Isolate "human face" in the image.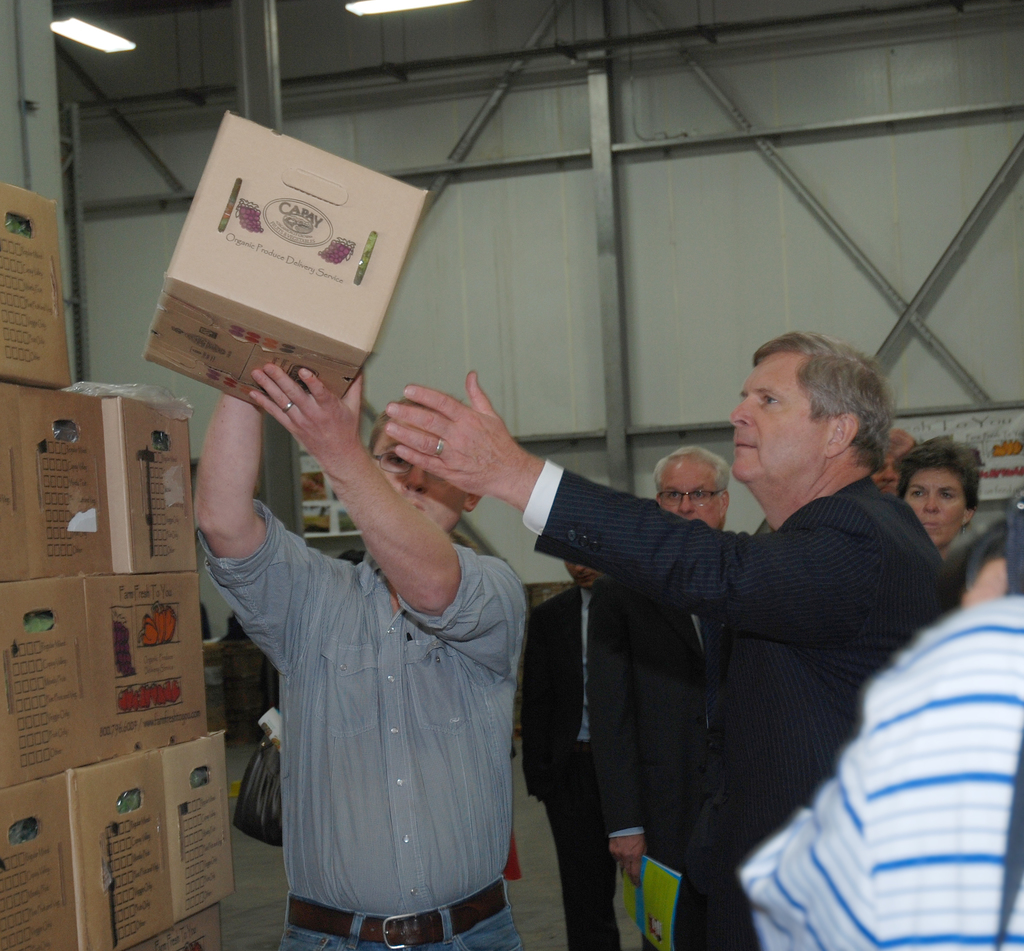
Isolated region: locate(909, 467, 966, 548).
